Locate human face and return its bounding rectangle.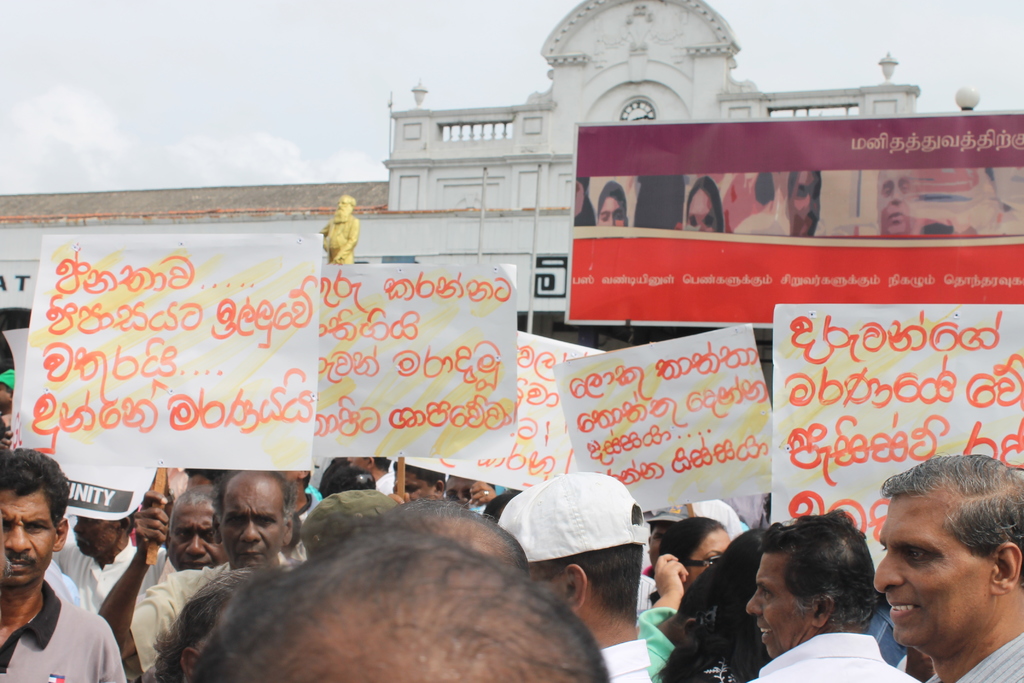
596 199 627 231.
